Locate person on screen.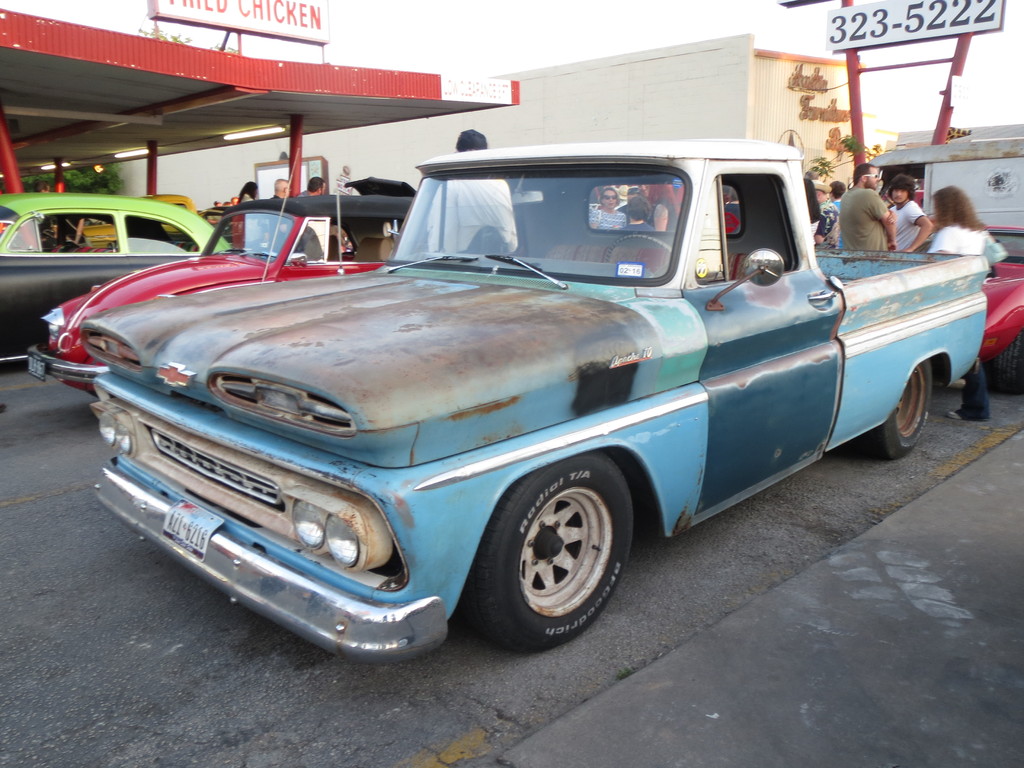
On screen at (x1=803, y1=179, x2=822, y2=246).
